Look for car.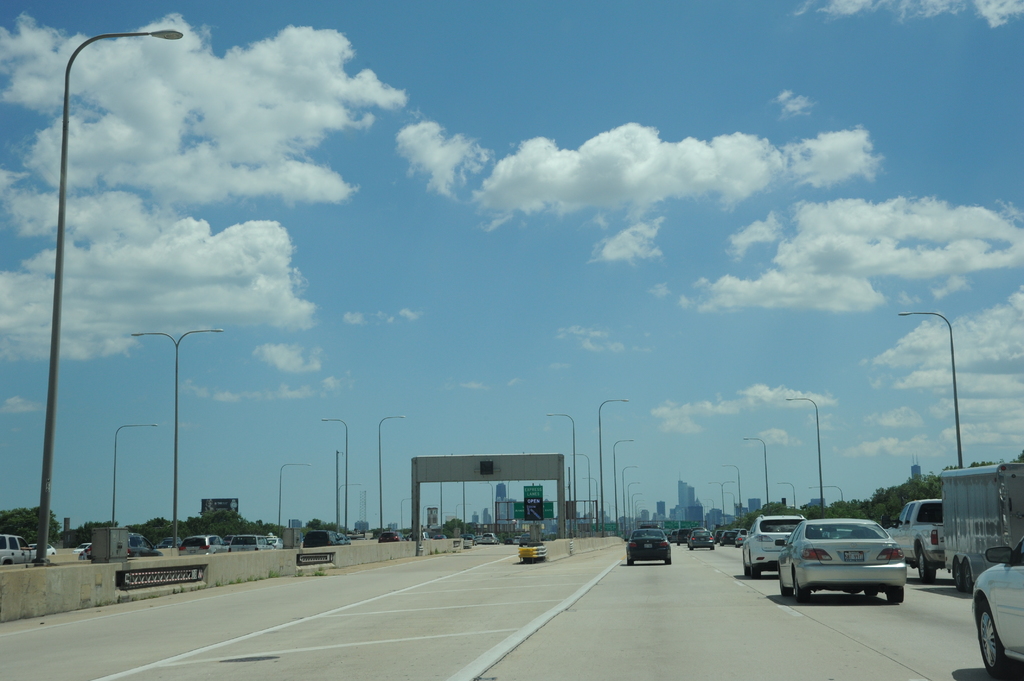
Found: (689, 529, 718, 550).
